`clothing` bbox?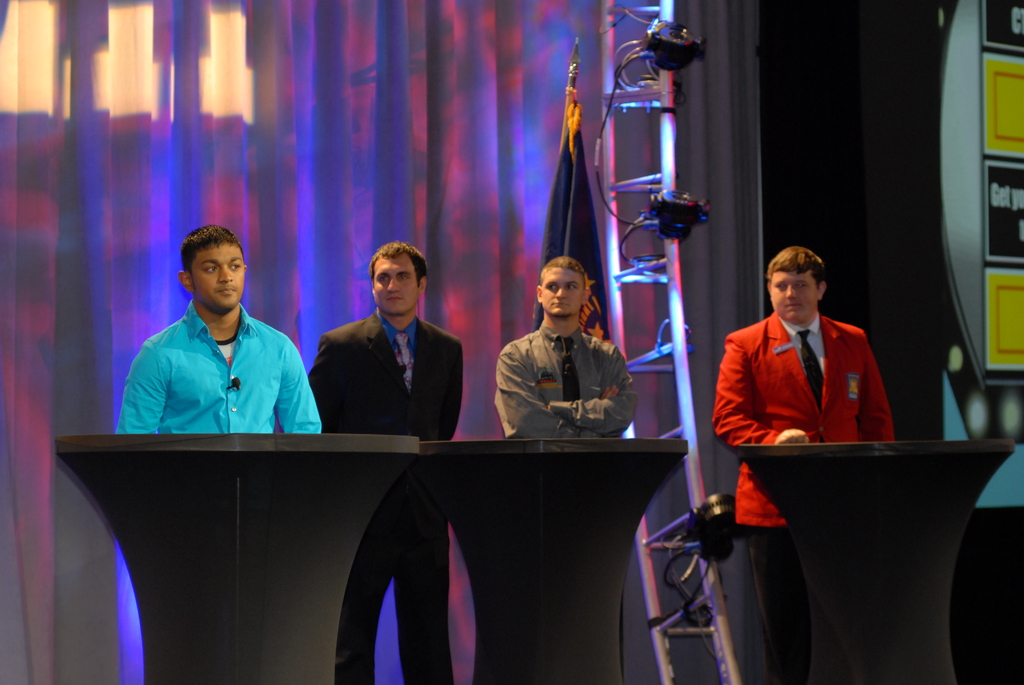
<region>116, 301, 318, 437</region>
